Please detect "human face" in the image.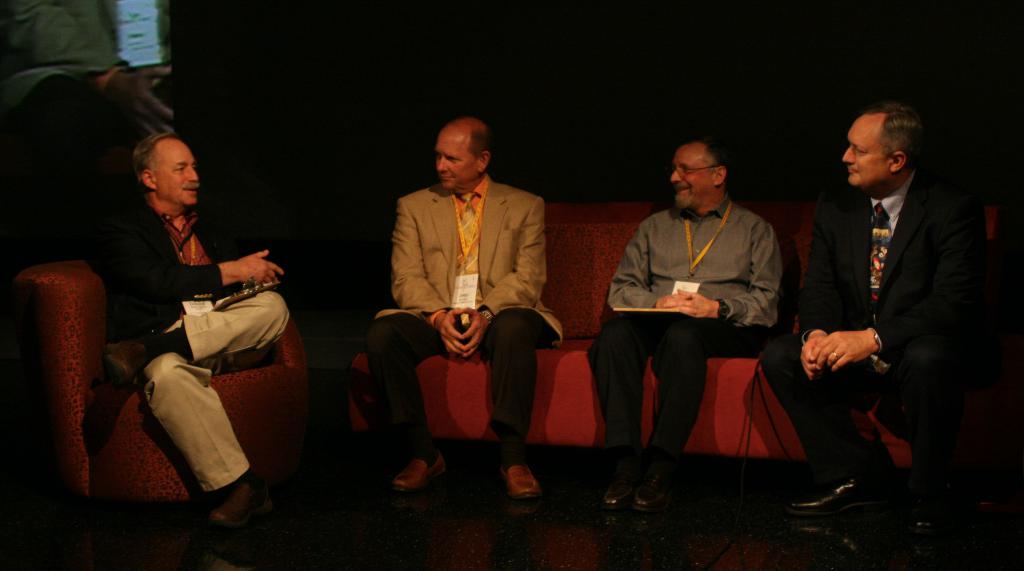
Rect(156, 140, 200, 206).
